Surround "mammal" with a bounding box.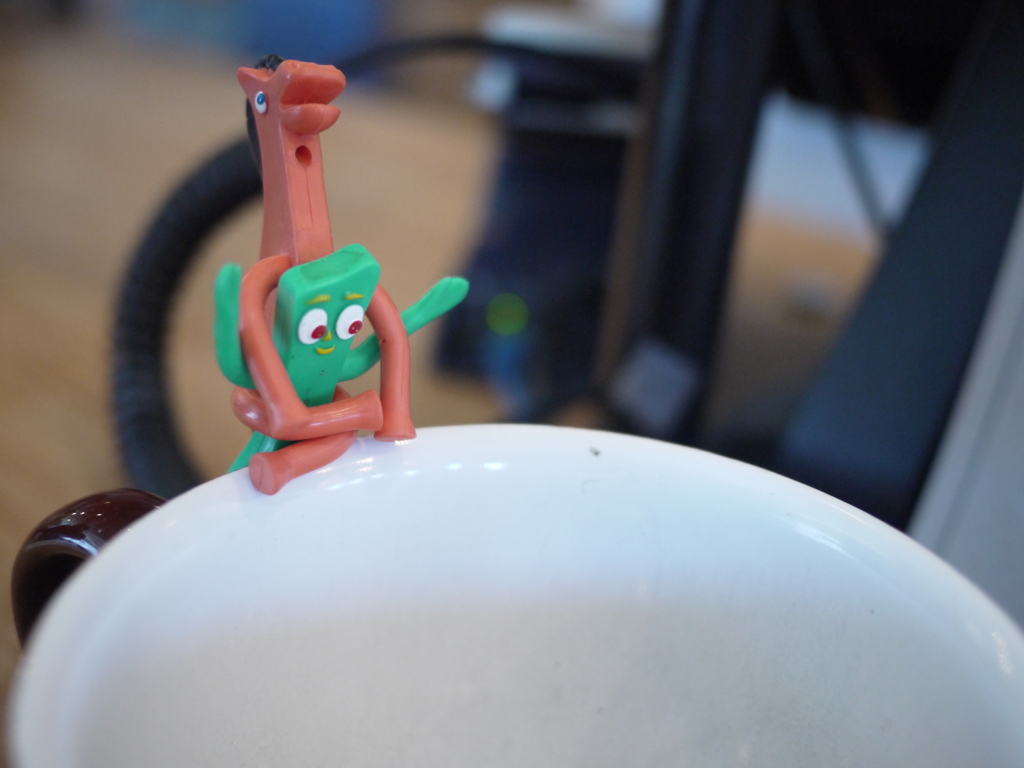
[211,35,428,497].
